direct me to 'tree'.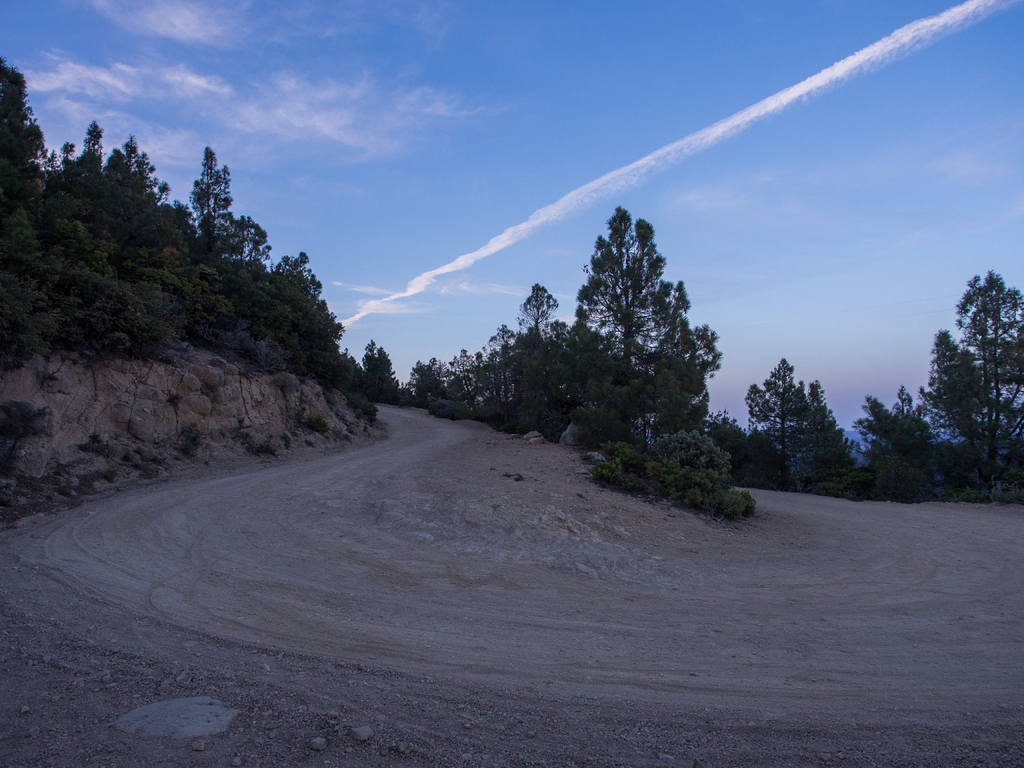
Direction: (513,282,551,419).
